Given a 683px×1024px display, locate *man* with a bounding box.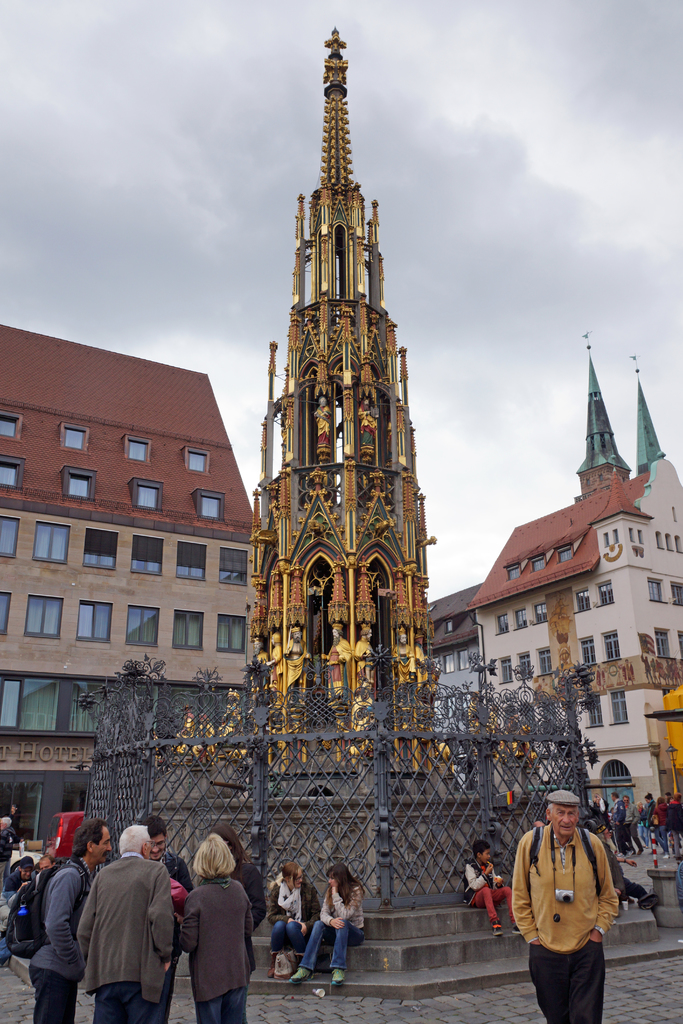
Located: [320, 623, 352, 702].
